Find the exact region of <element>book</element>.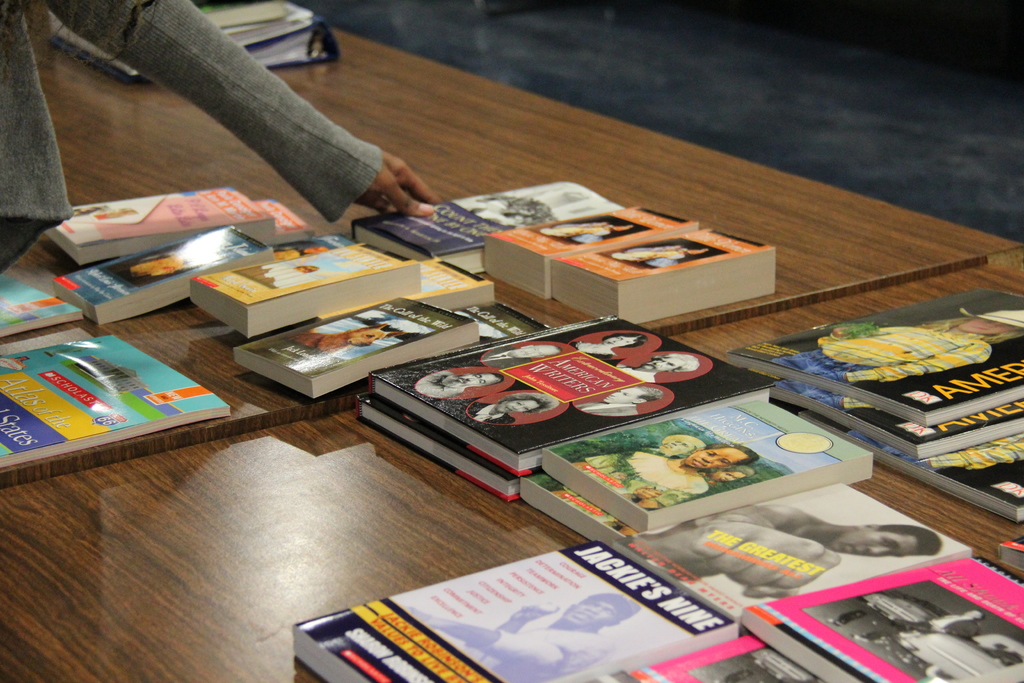
Exact region: {"left": 550, "top": 226, "right": 779, "bottom": 325}.
